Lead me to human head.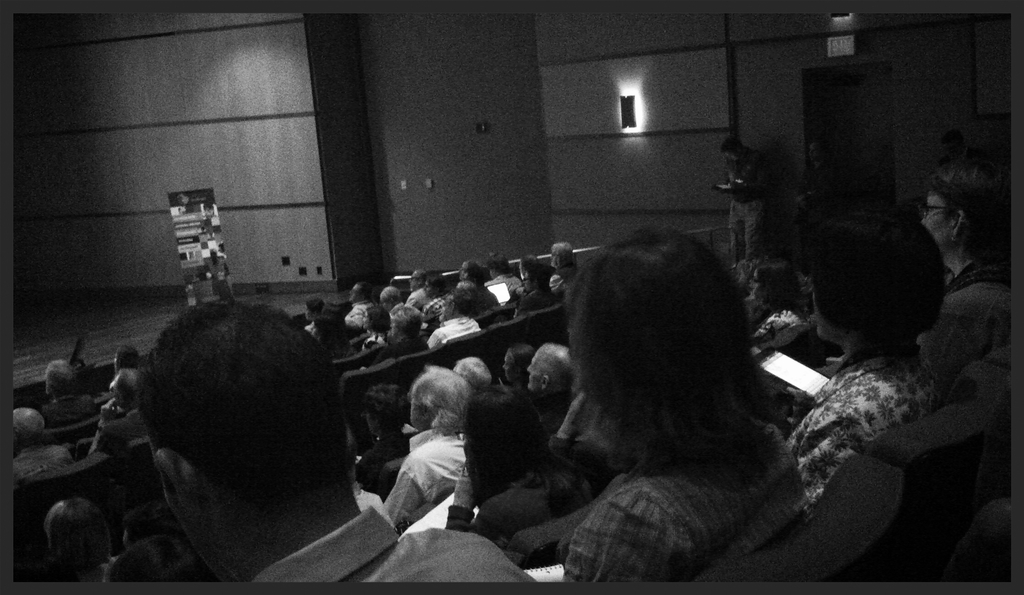
Lead to region(346, 276, 380, 306).
